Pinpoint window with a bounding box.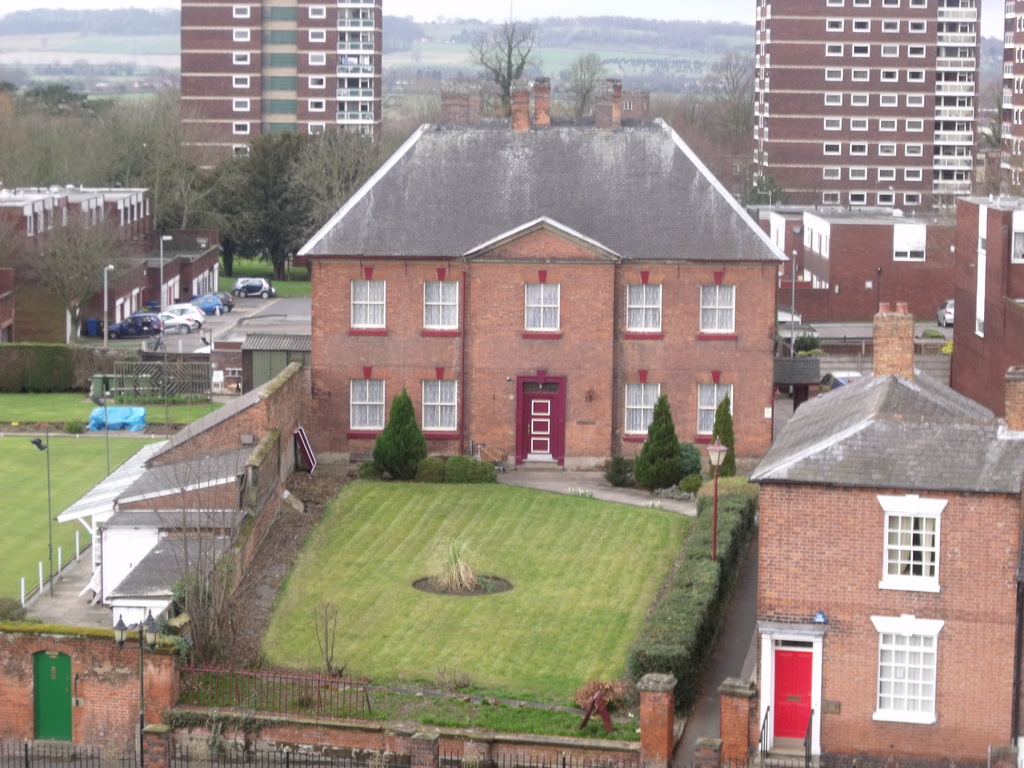
rect(908, 0, 924, 8).
